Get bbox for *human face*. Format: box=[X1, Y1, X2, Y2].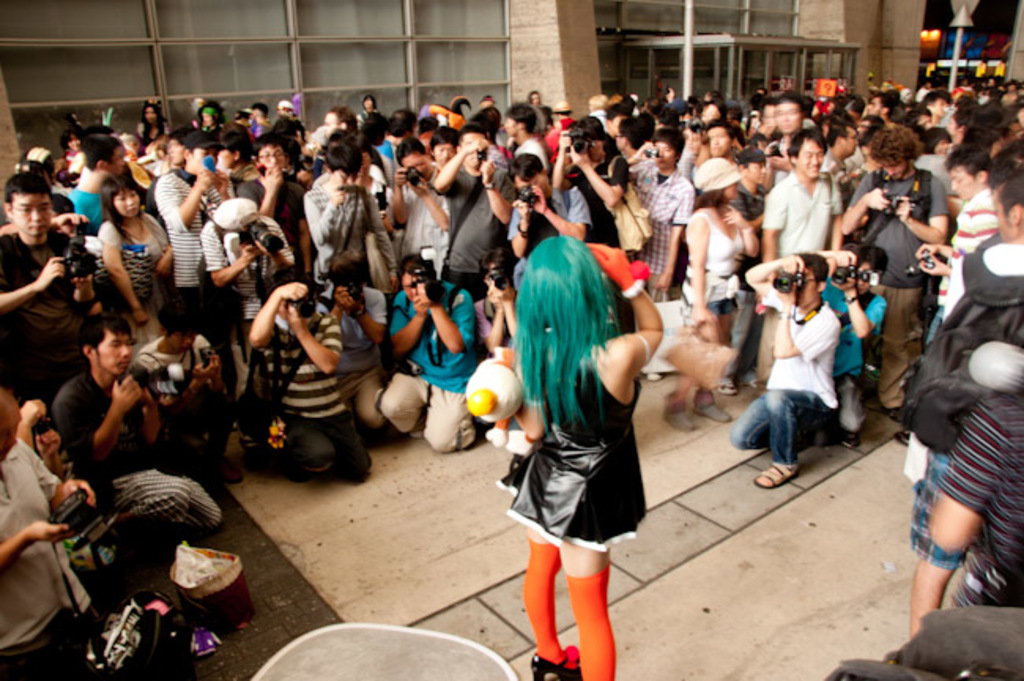
box=[217, 147, 232, 167].
